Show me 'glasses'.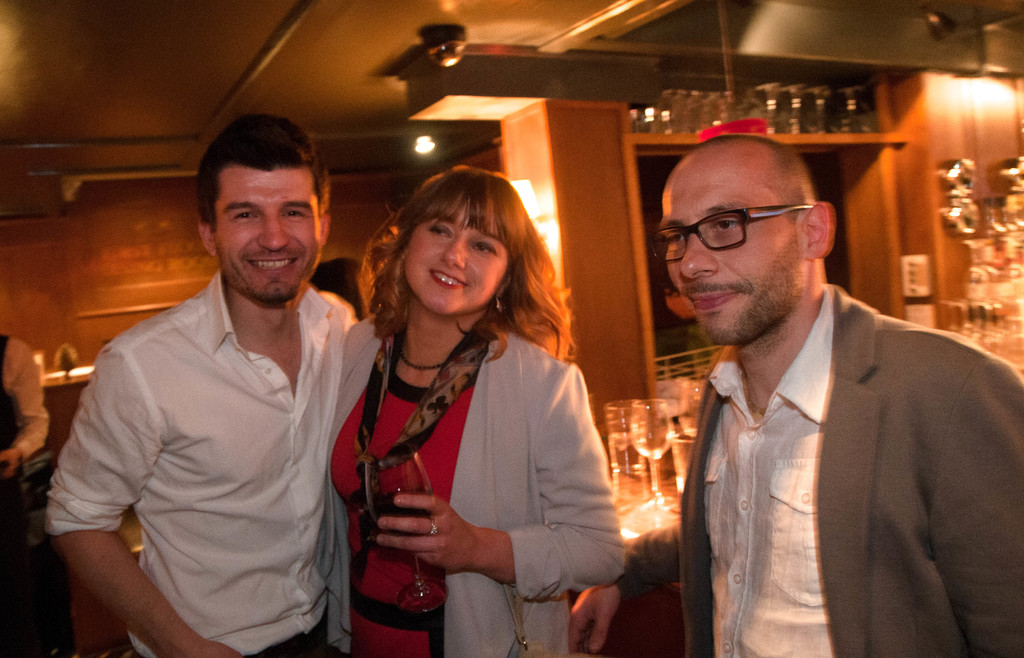
'glasses' is here: 654, 193, 836, 272.
